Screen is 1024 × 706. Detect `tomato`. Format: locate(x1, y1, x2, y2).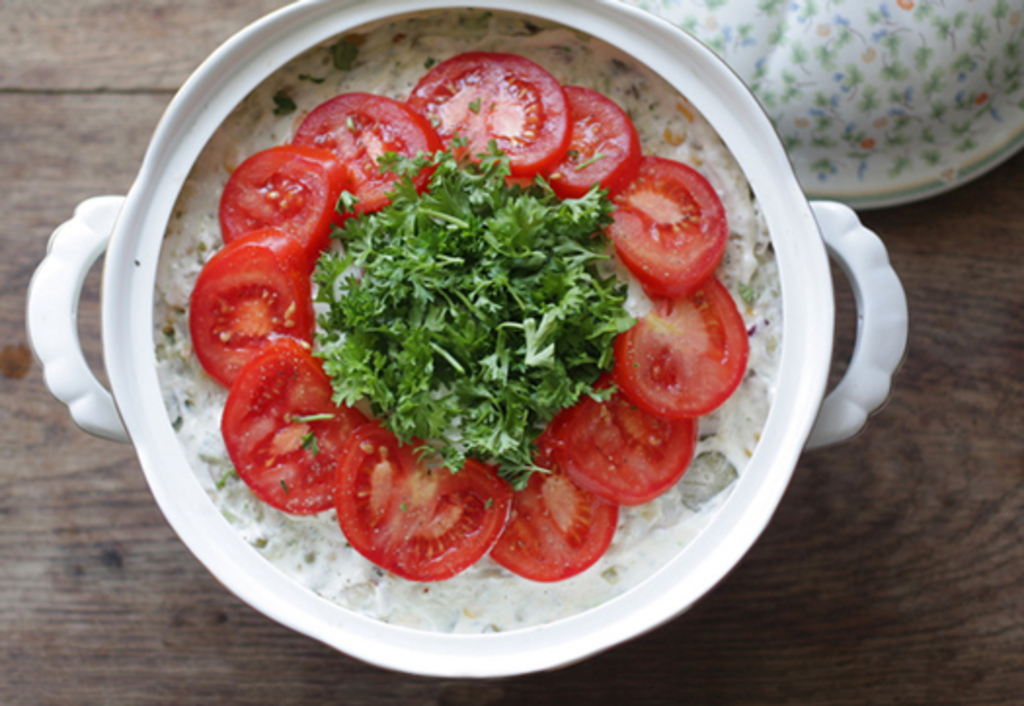
locate(595, 156, 743, 300).
